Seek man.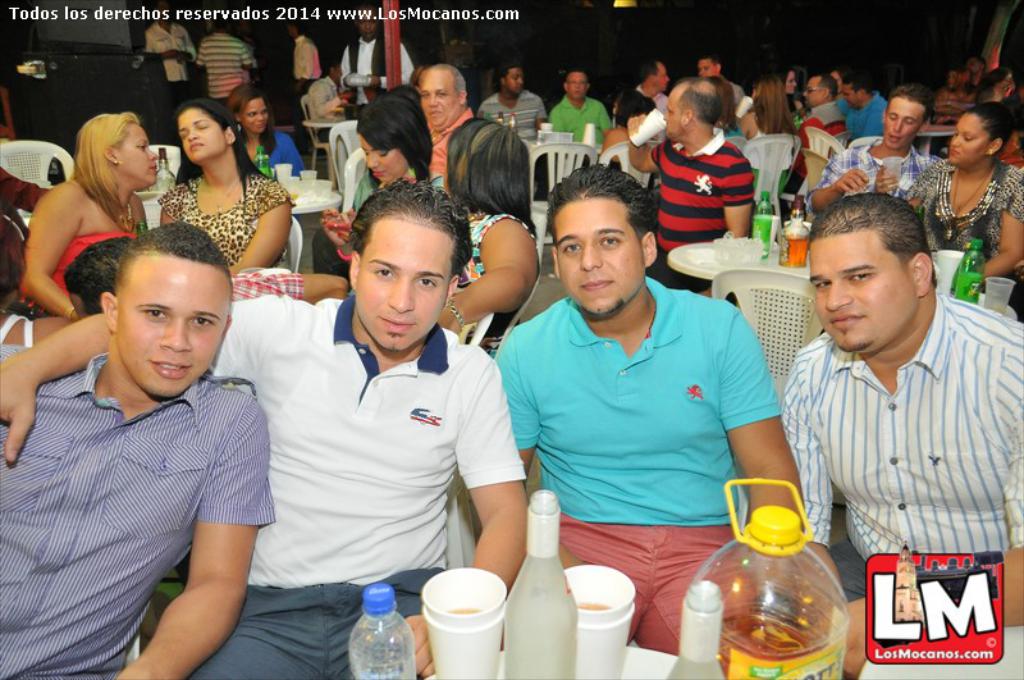
<box>831,70,897,145</box>.
